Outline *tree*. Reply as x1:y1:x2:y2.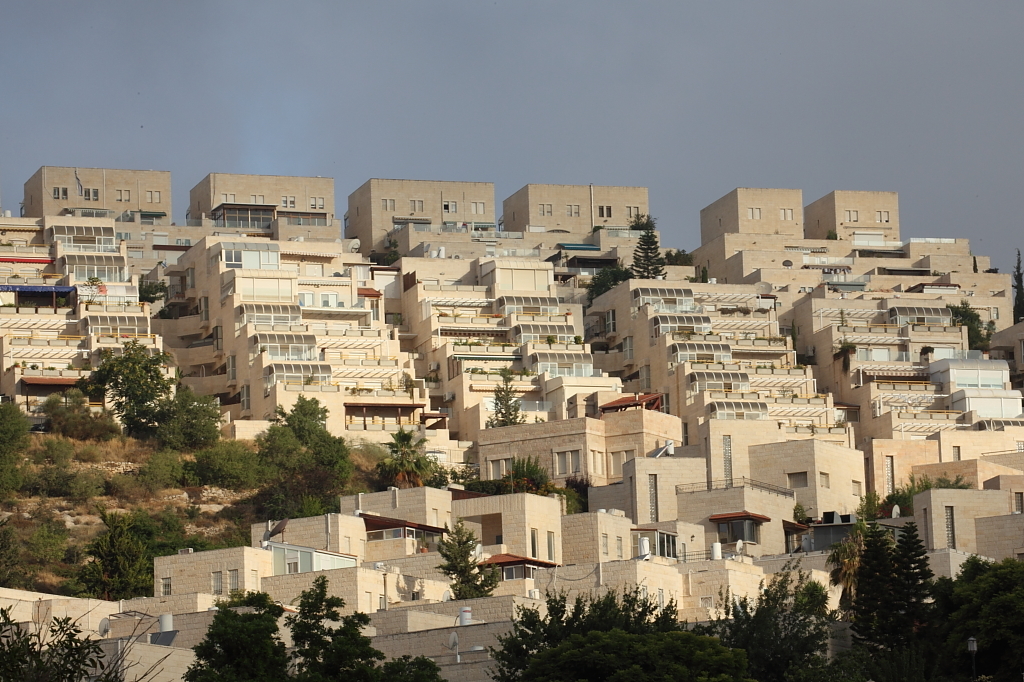
586:268:627:301.
